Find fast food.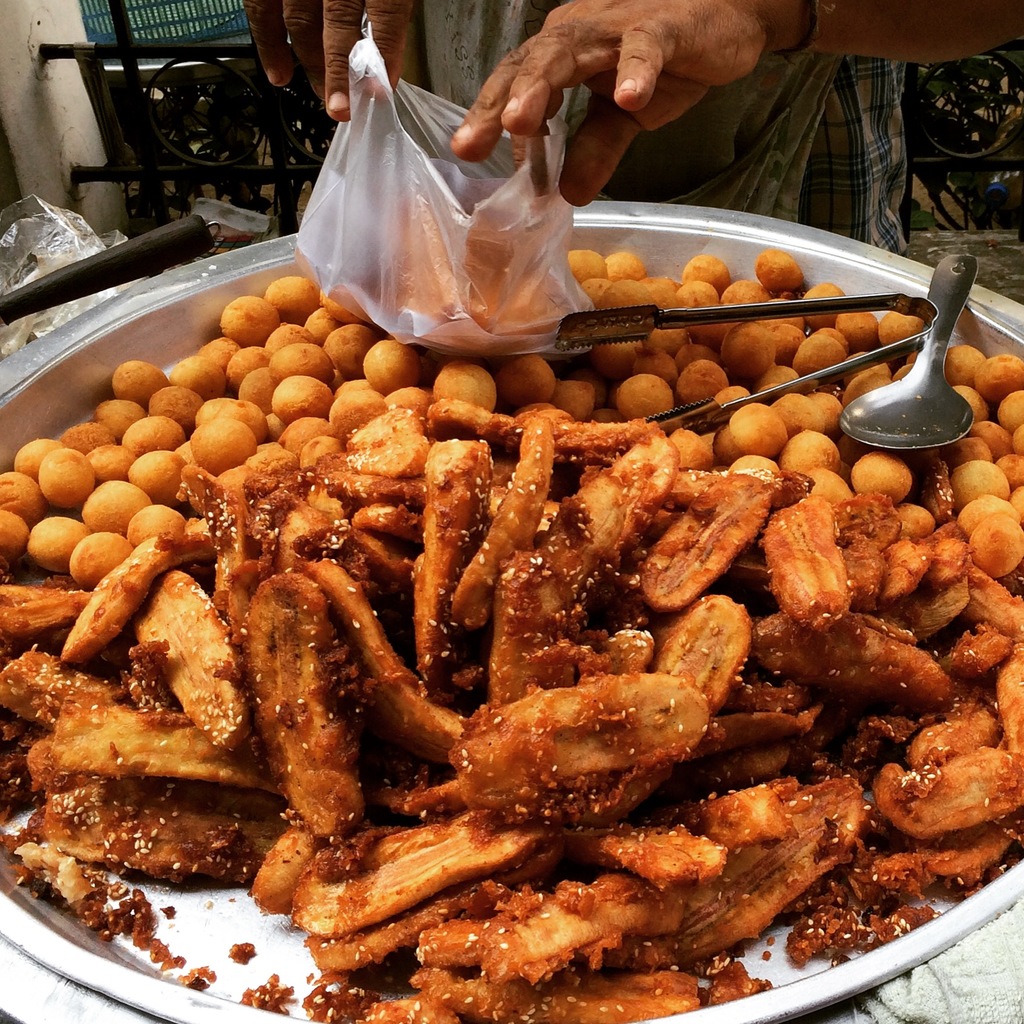
left=144, top=381, right=214, bottom=434.
